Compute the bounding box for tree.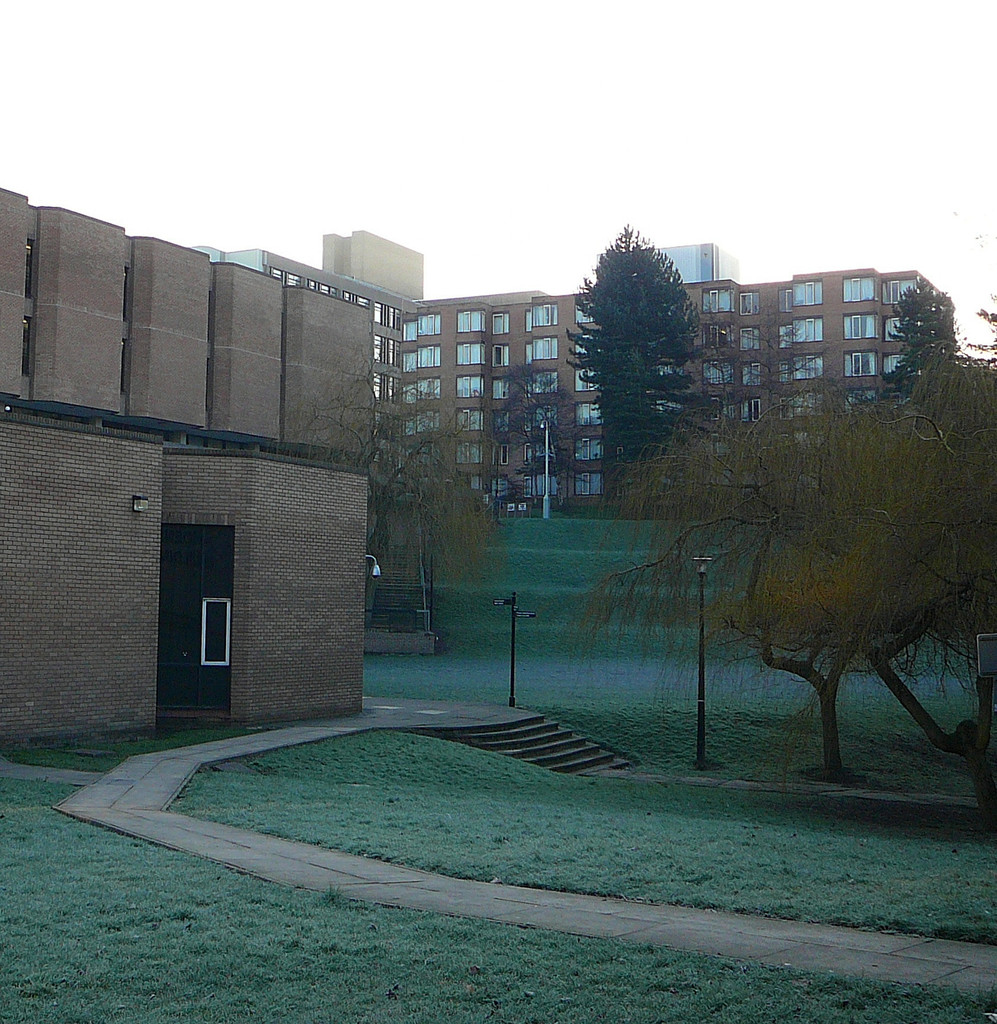
l=564, t=228, r=699, b=496.
